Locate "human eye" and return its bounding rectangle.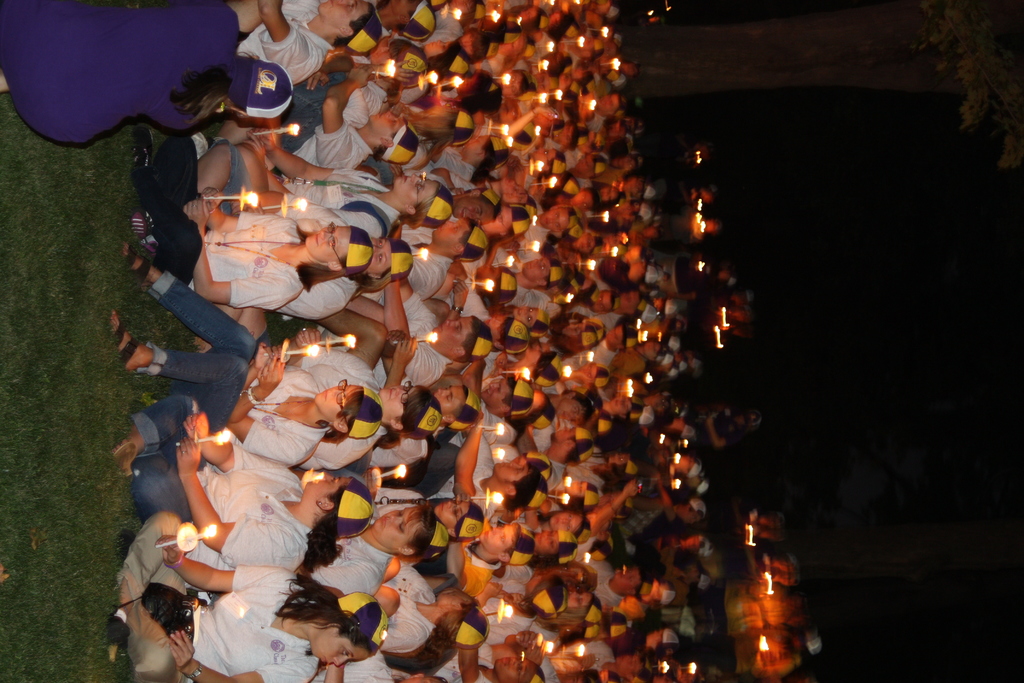
bbox=(446, 397, 452, 401).
